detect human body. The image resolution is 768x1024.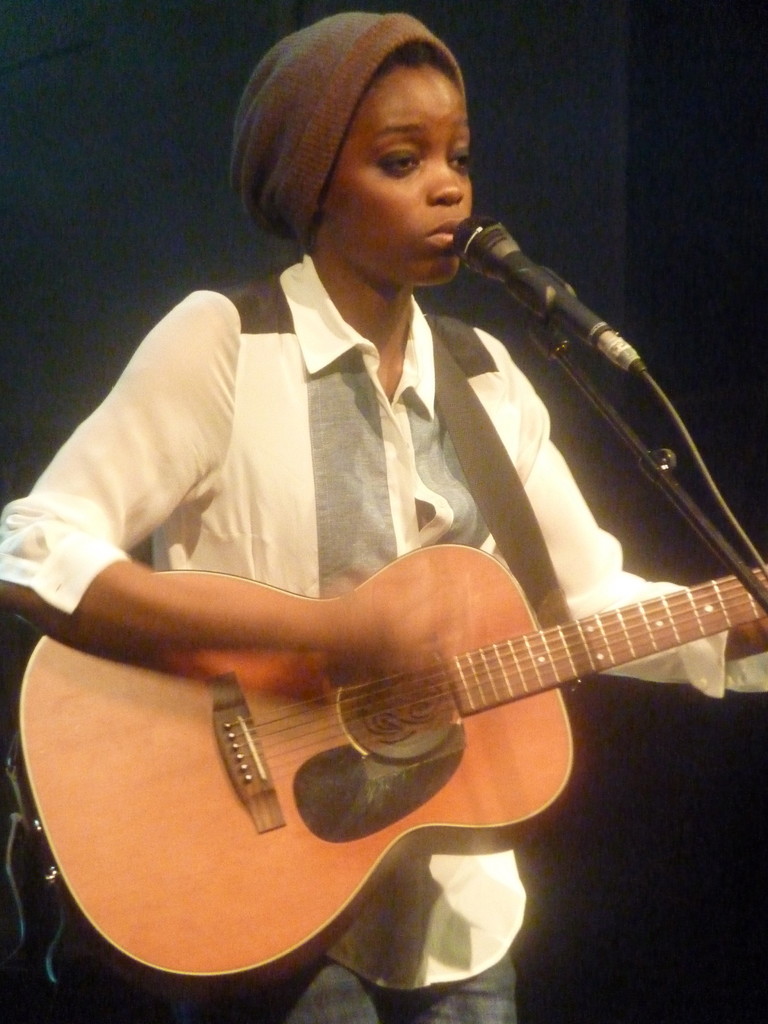
l=15, t=48, r=717, b=1023.
